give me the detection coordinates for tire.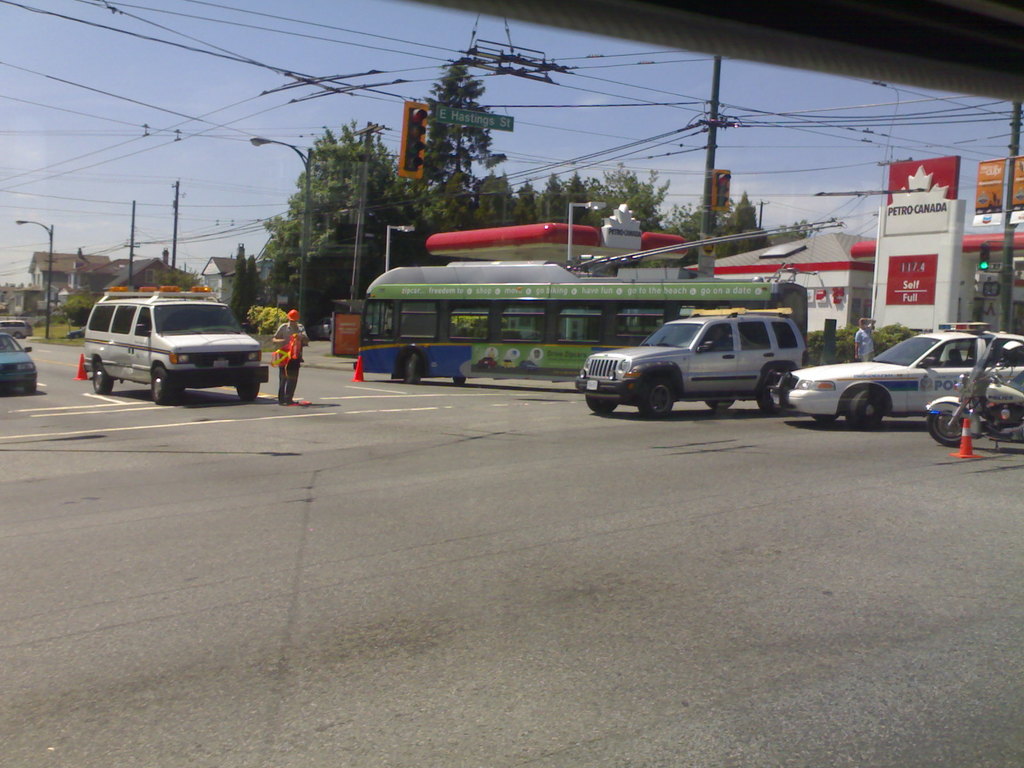
328/330/333/347.
